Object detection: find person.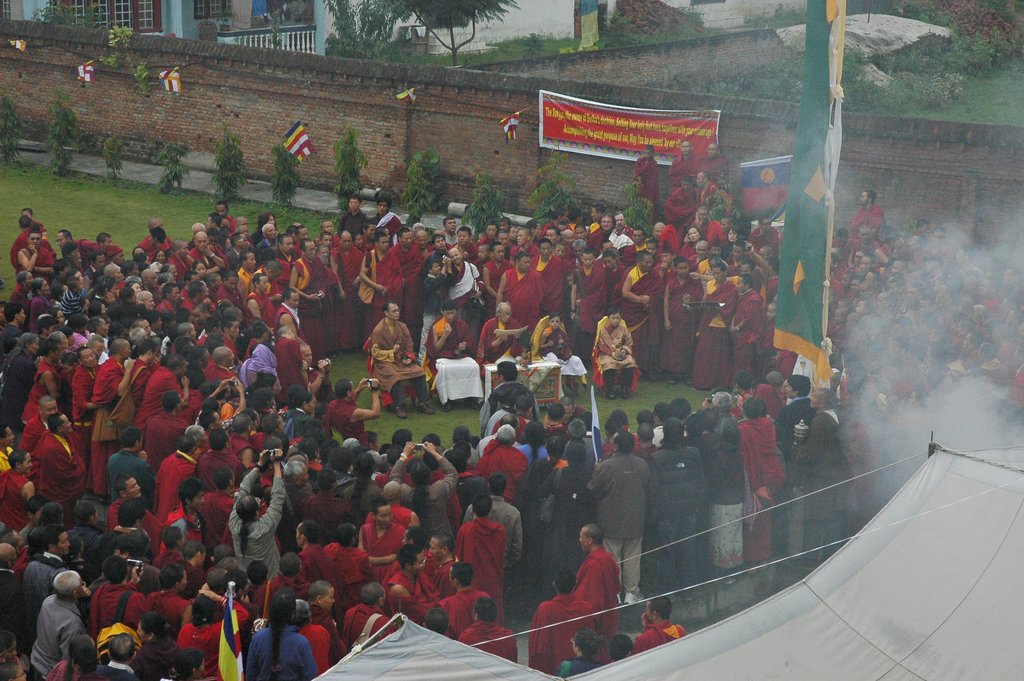
left=767, top=374, right=789, bottom=404.
